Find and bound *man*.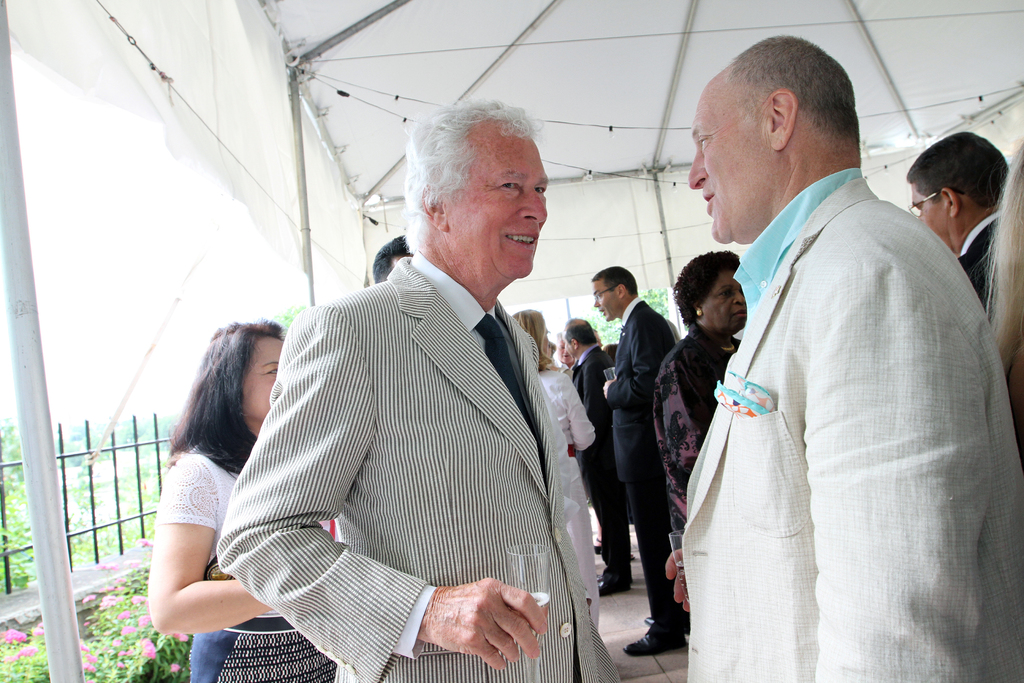
Bound: [589,262,682,657].
